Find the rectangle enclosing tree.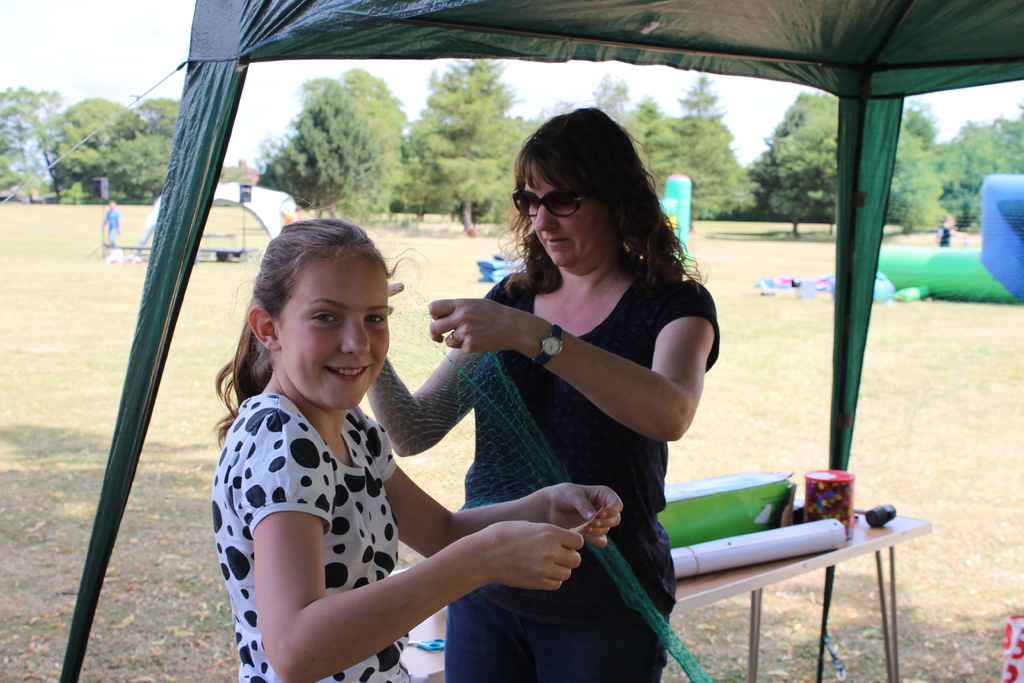
(x1=741, y1=81, x2=847, y2=237).
